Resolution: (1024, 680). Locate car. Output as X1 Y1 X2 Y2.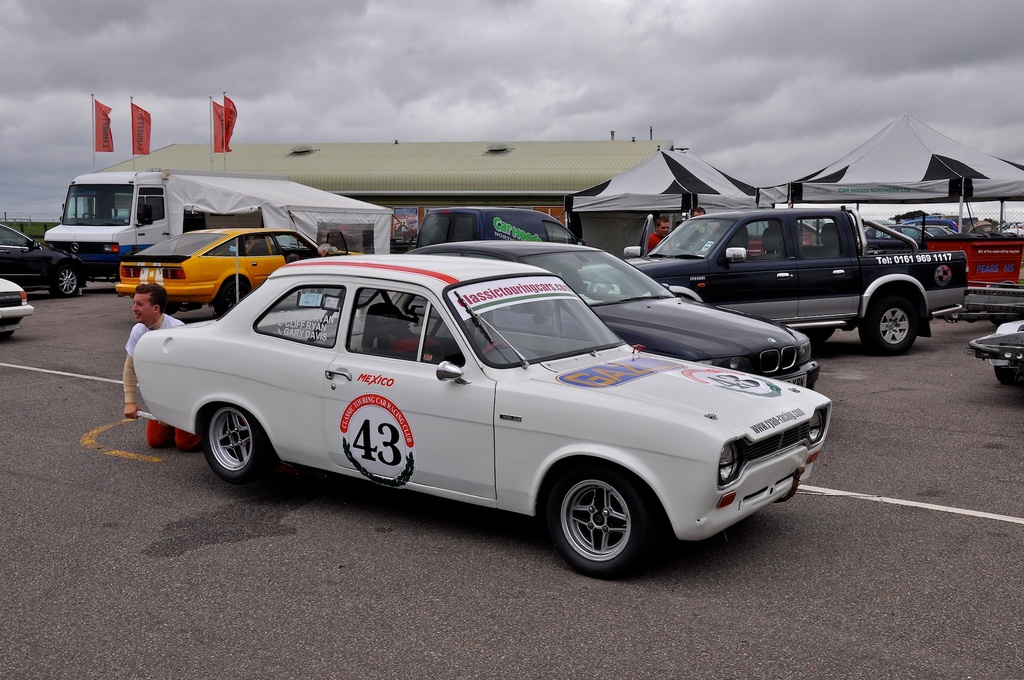
143 258 815 569.
